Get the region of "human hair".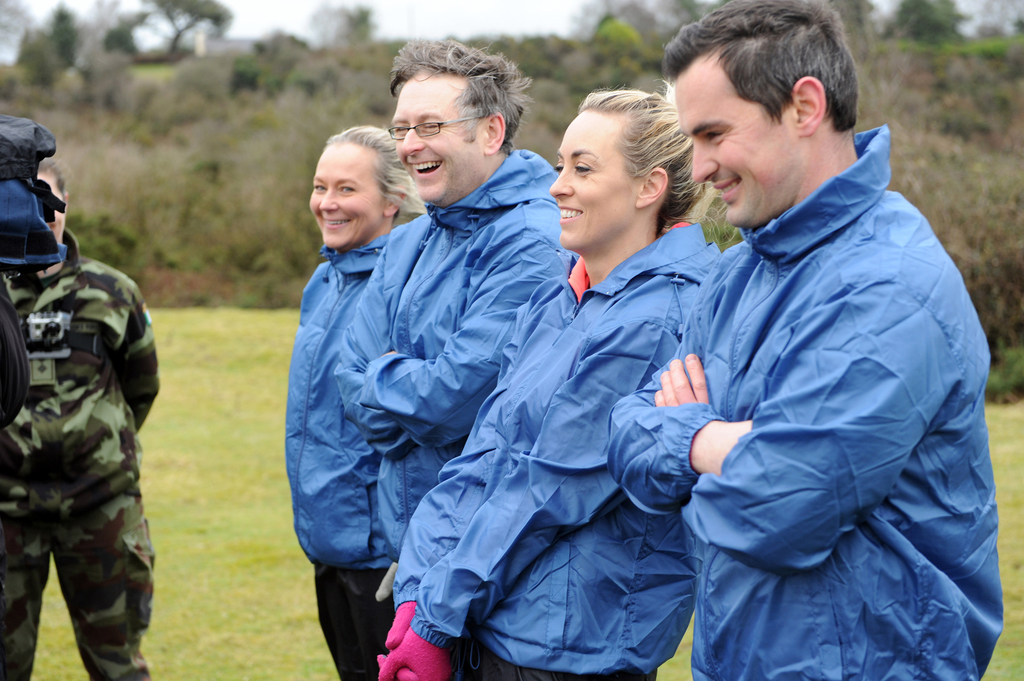
Rect(390, 41, 532, 159).
